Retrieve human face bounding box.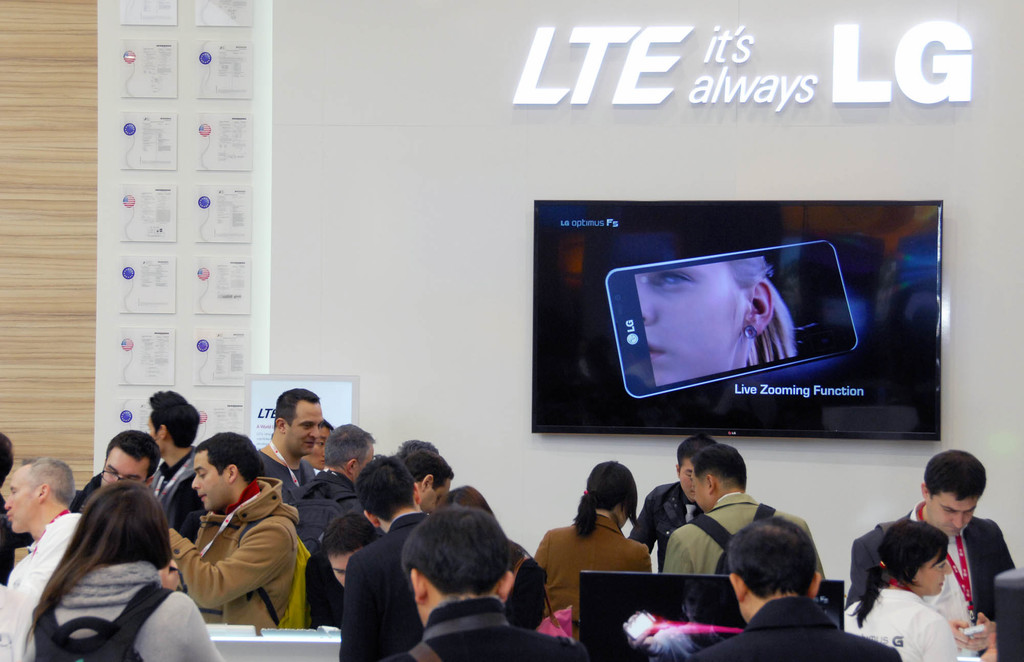
Bounding box: <region>191, 447, 227, 509</region>.
